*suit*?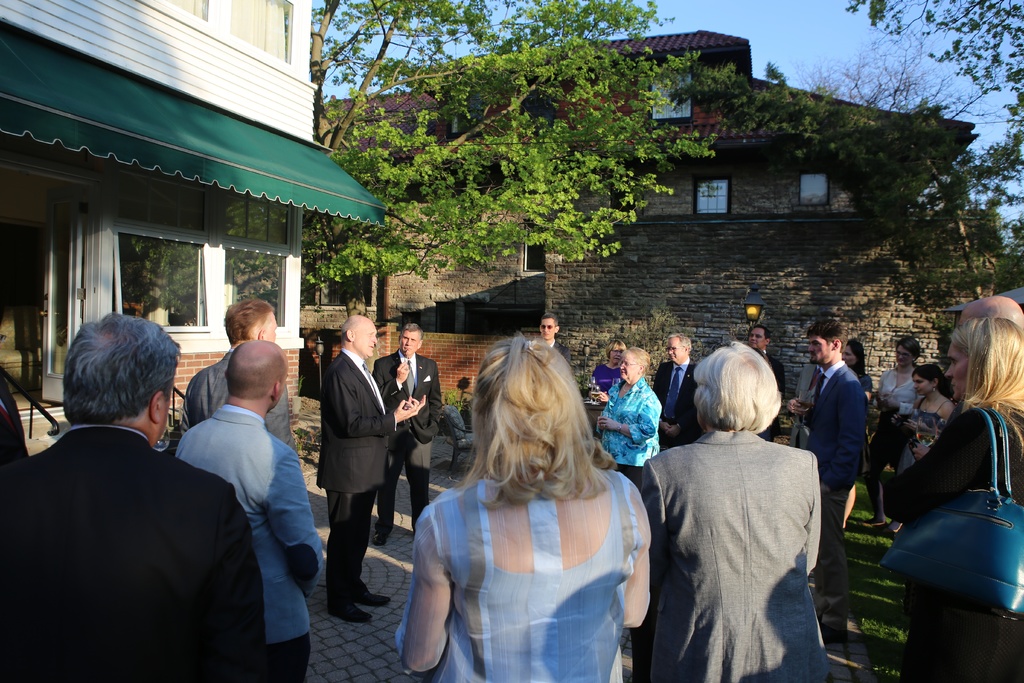
bbox=(639, 425, 824, 682)
